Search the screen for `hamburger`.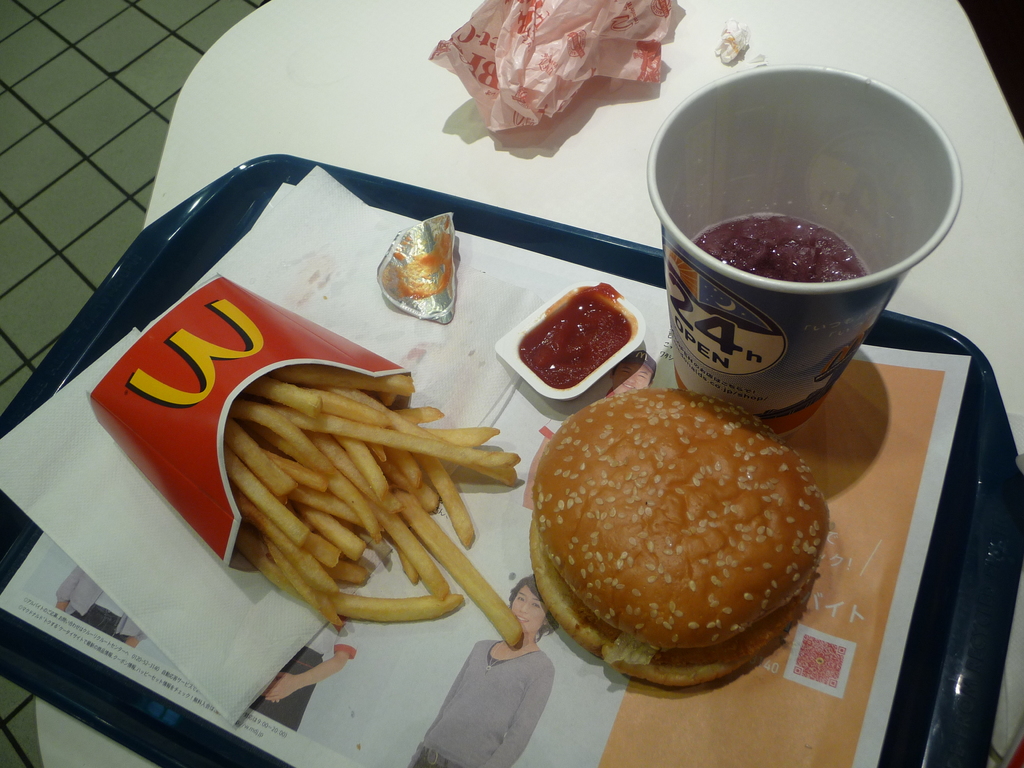
Found at (x1=527, y1=390, x2=834, y2=689).
